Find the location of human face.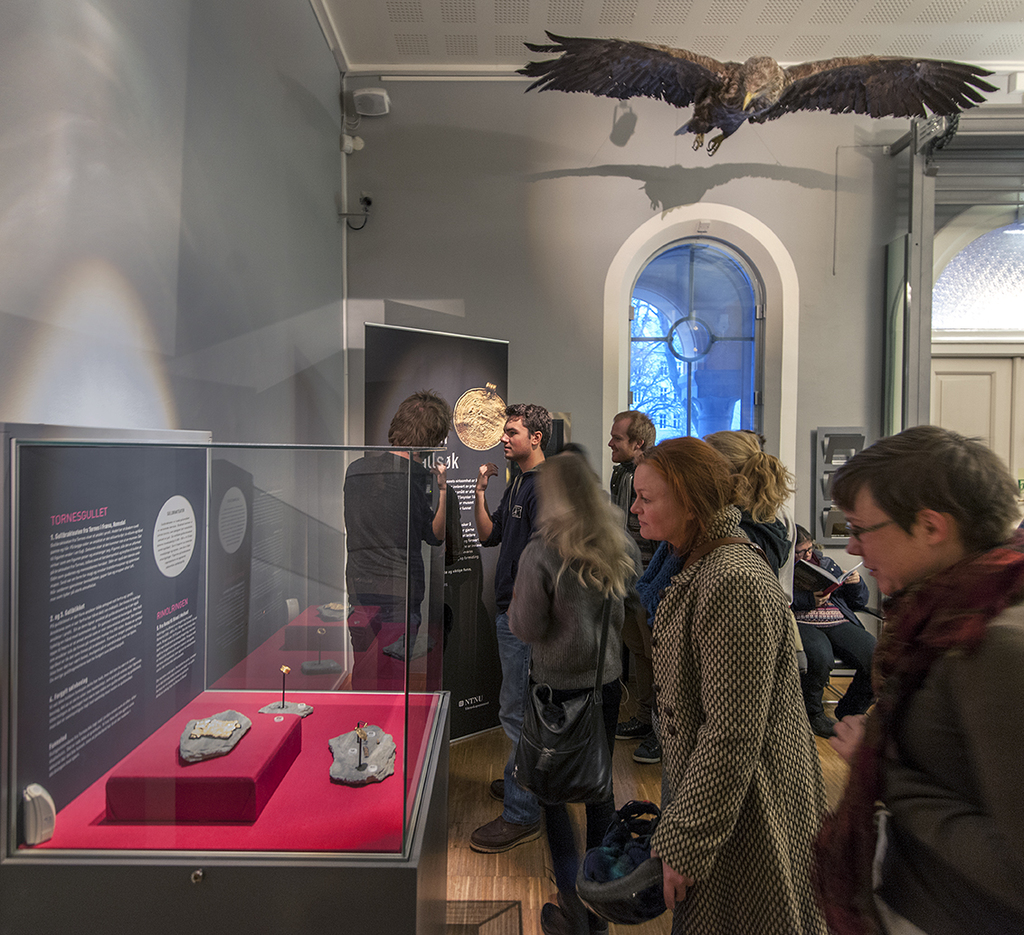
Location: pyautogui.locateOnScreen(502, 415, 534, 465).
